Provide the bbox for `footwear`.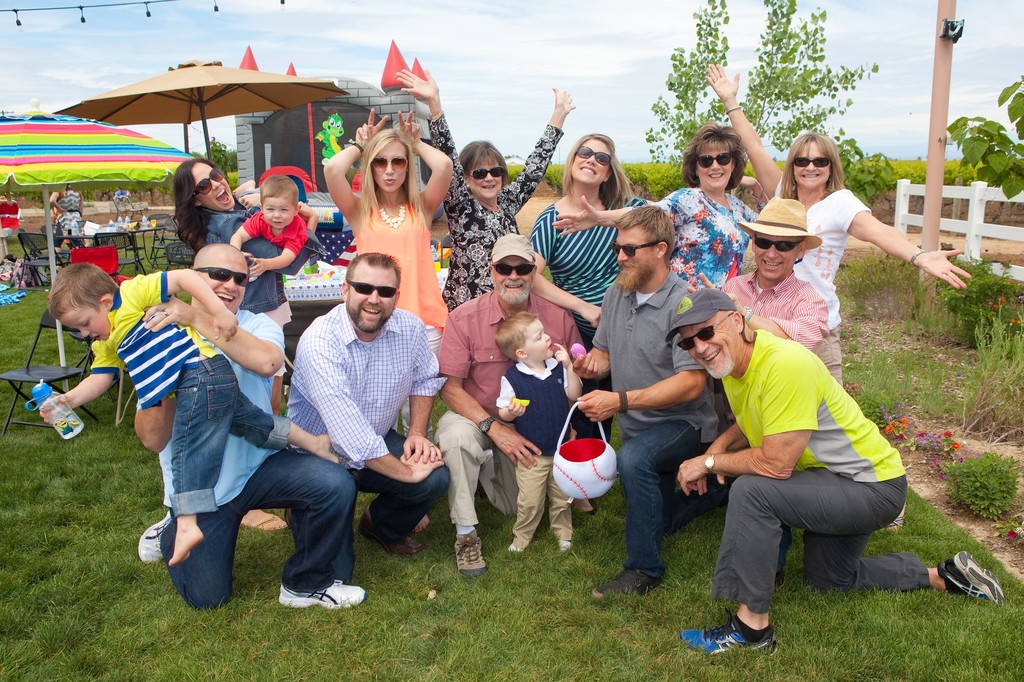
(936, 551, 1005, 602).
